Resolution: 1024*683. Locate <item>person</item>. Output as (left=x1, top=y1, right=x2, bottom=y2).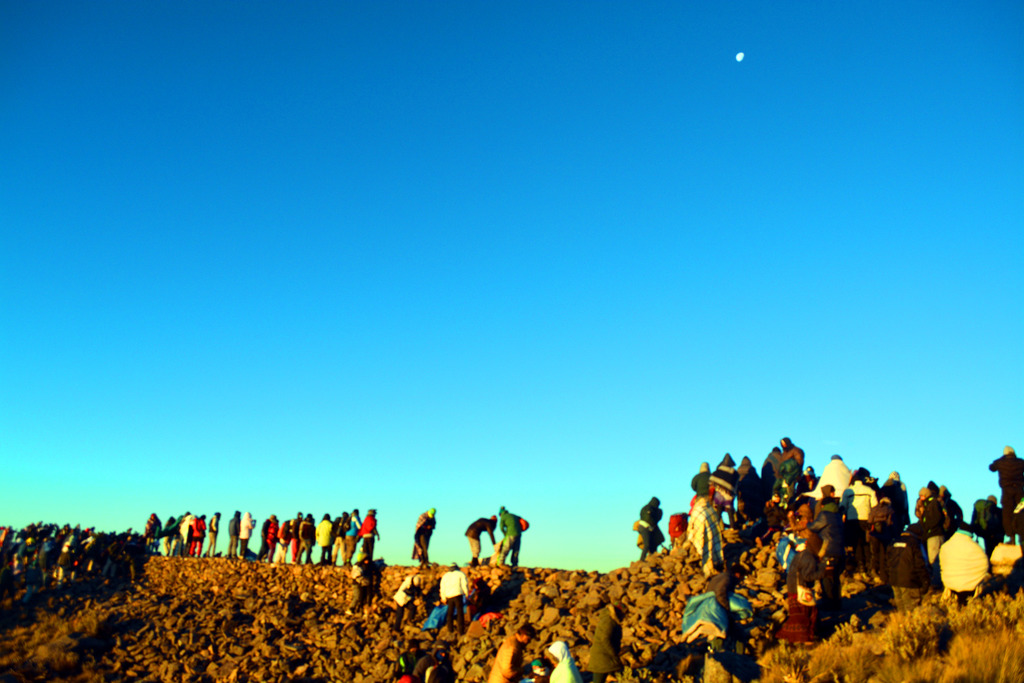
(left=702, top=561, right=743, bottom=614).
